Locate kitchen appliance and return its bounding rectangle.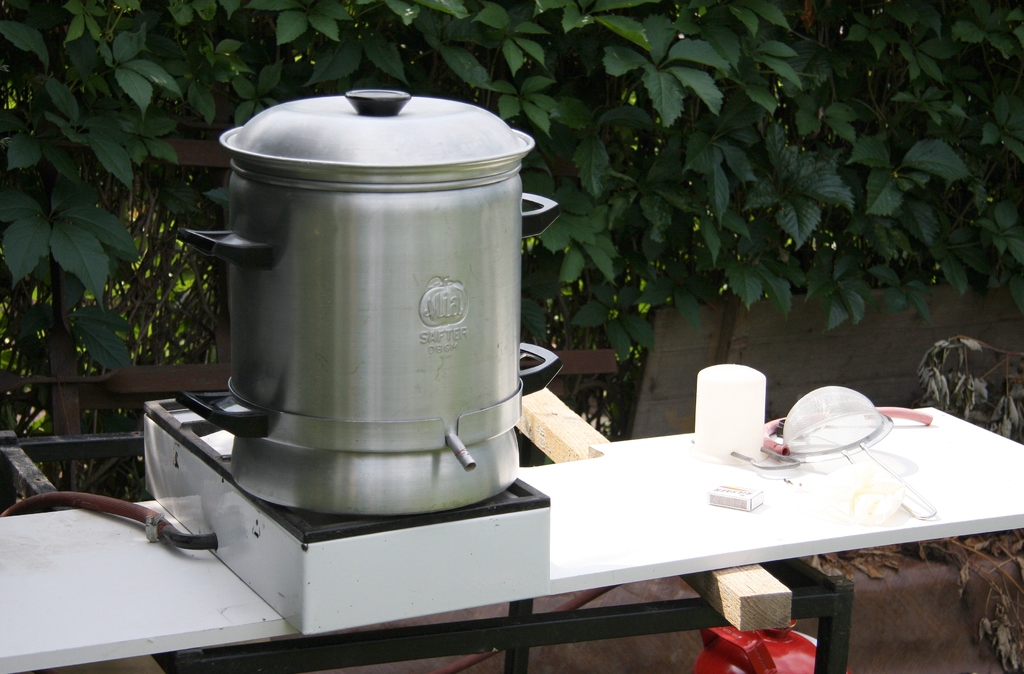
[x1=779, y1=387, x2=944, y2=520].
